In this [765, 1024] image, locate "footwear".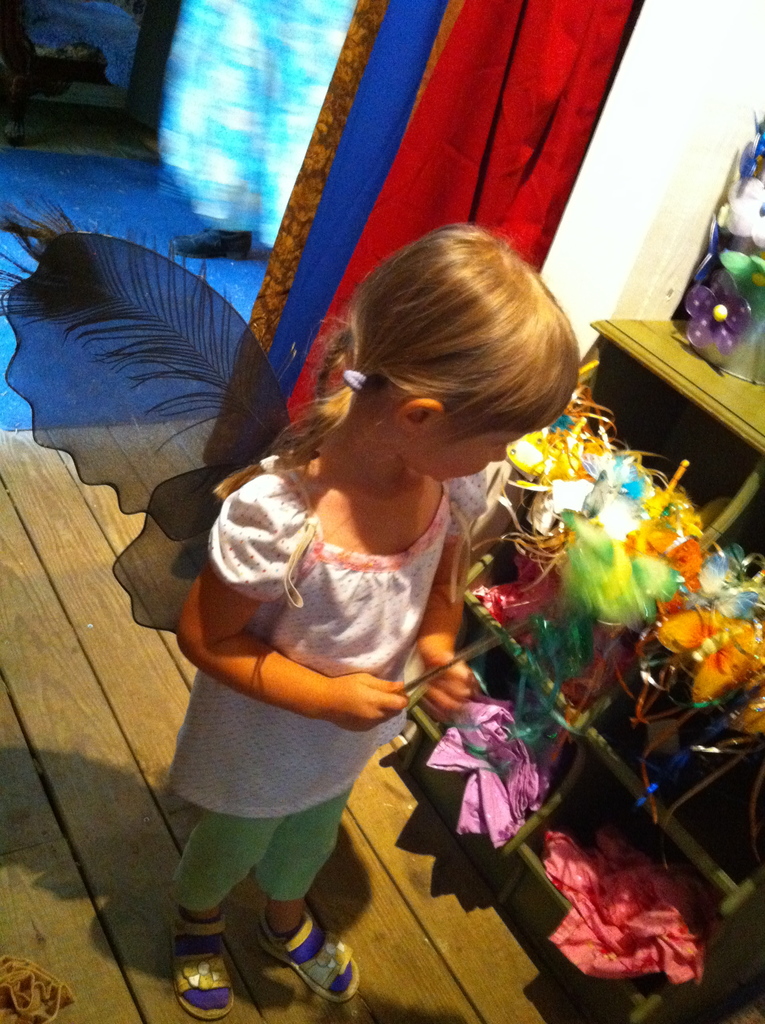
Bounding box: x1=249, y1=911, x2=364, y2=998.
